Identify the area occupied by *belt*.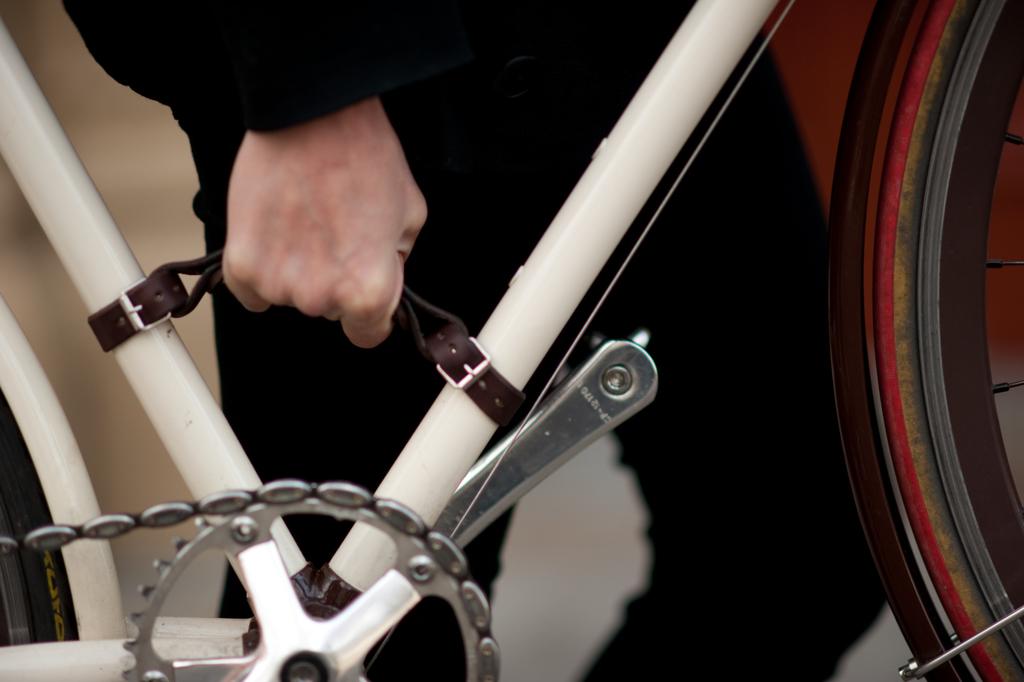
Area: <bbox>88, 288, 528, 431</bbox>.
